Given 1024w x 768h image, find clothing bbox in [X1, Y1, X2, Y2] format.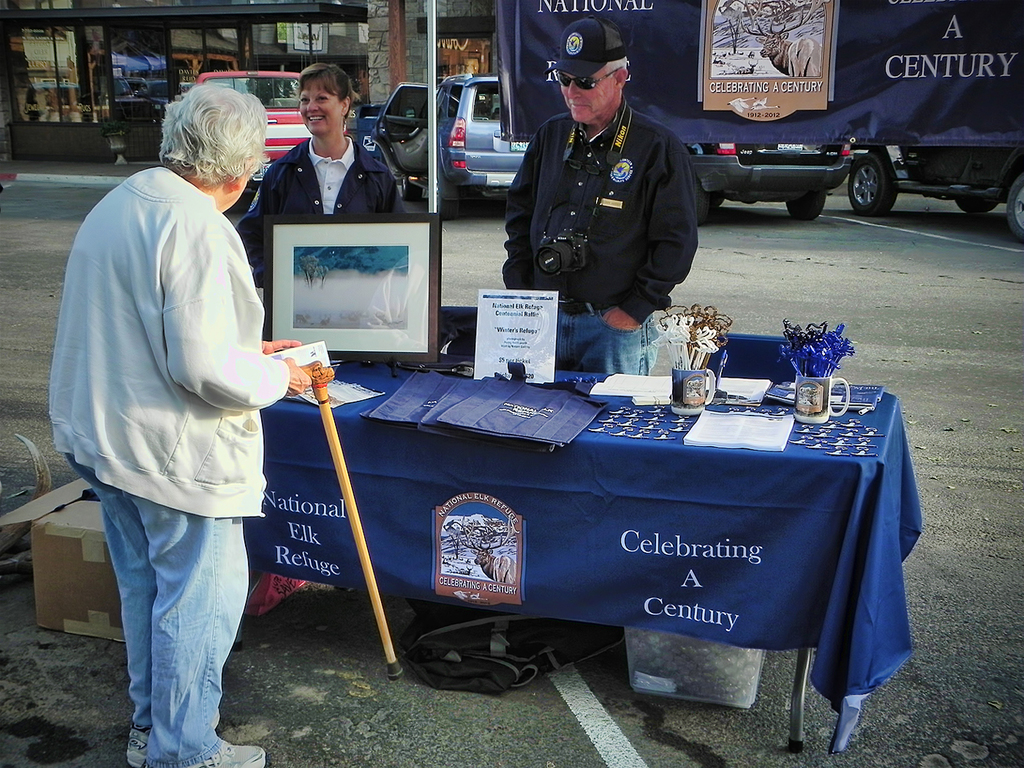
[233, 134, 406, 346].
